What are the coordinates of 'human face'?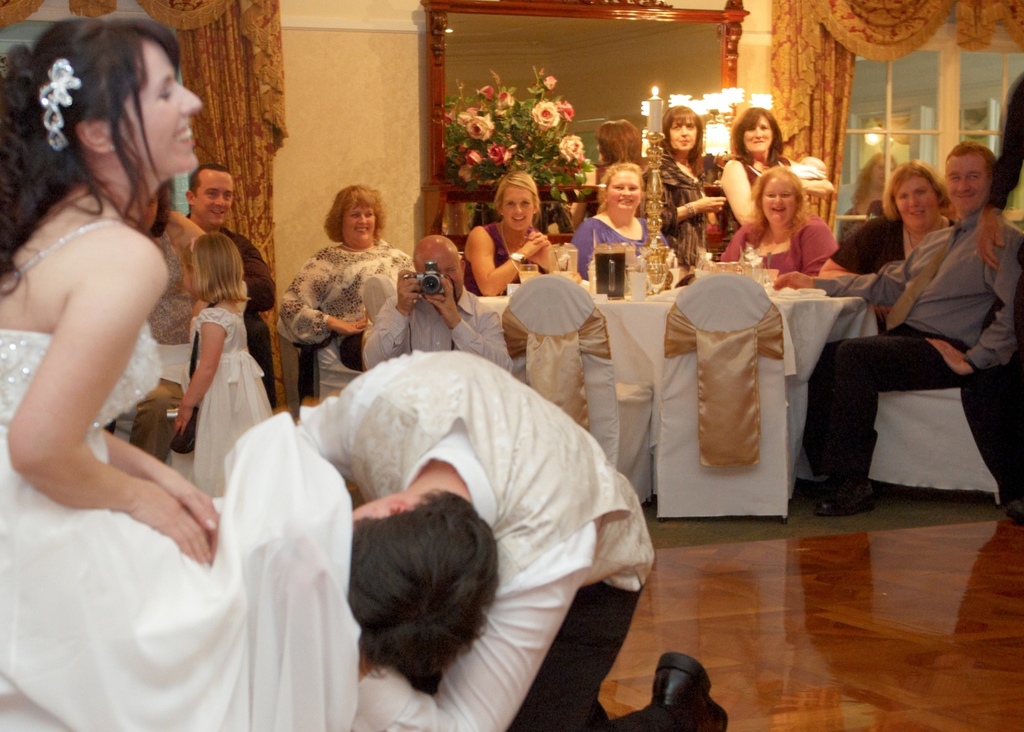
crop(896, 174, 934, 235).
